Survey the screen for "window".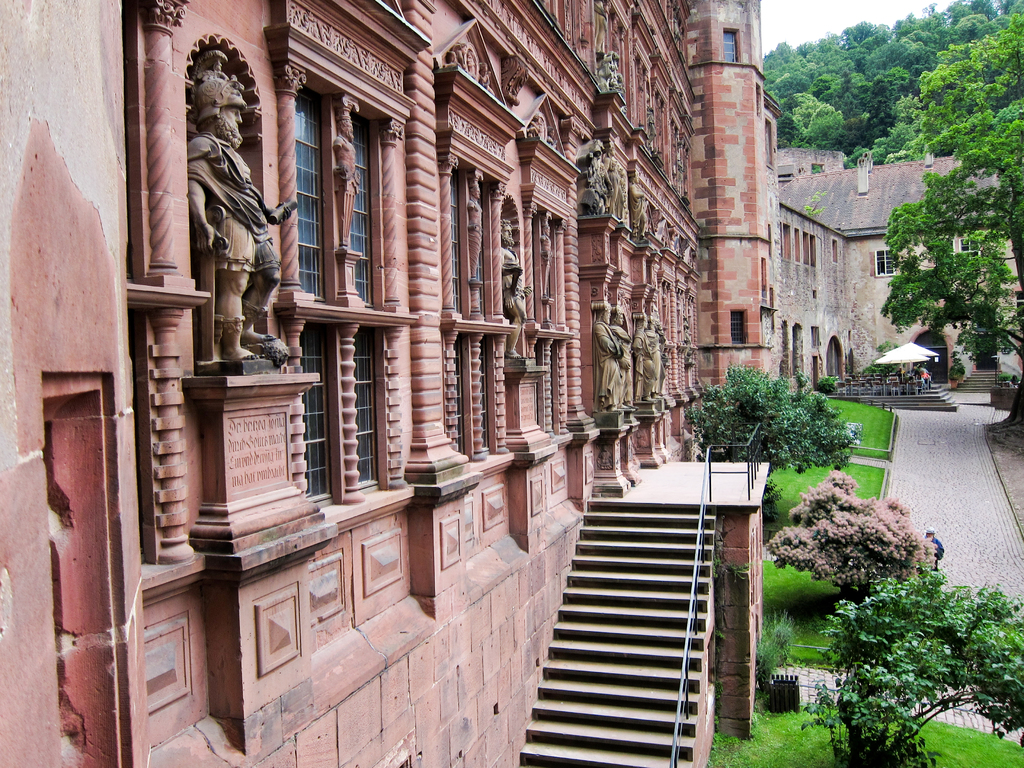
Survey found: [760, 258, 765, 299].
